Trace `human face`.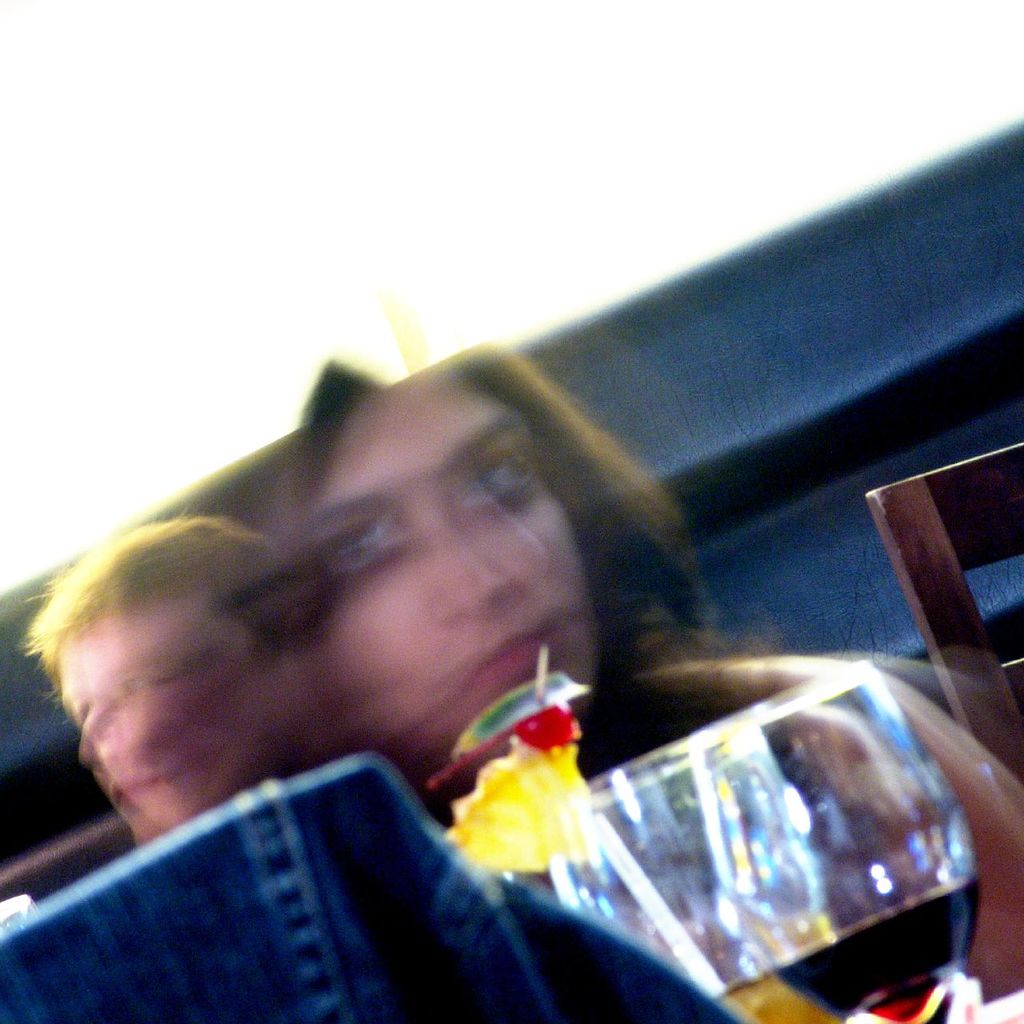
Traced to bbox(303, 385, 590, 710).
